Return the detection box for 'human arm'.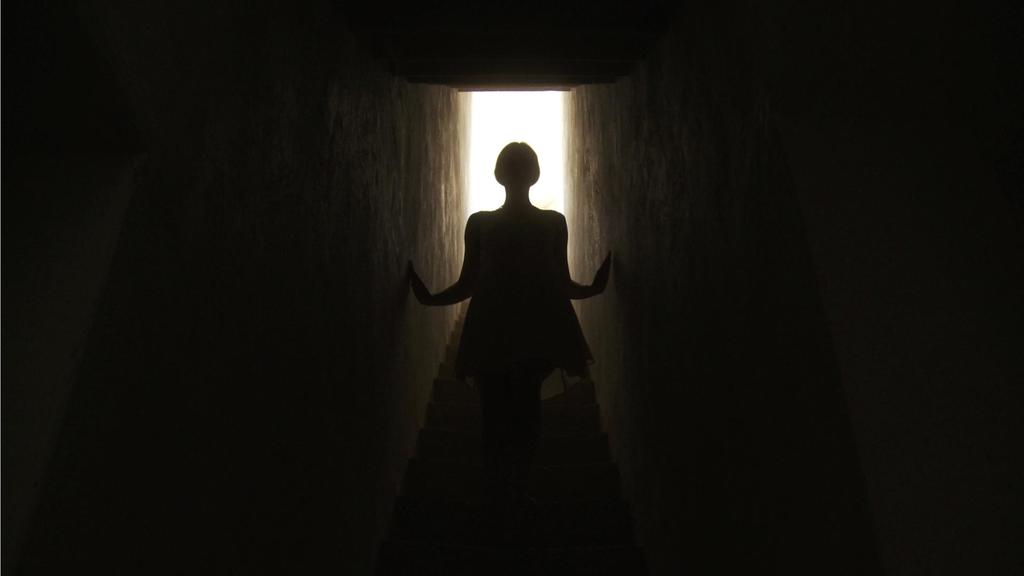
557 220 614 304.
